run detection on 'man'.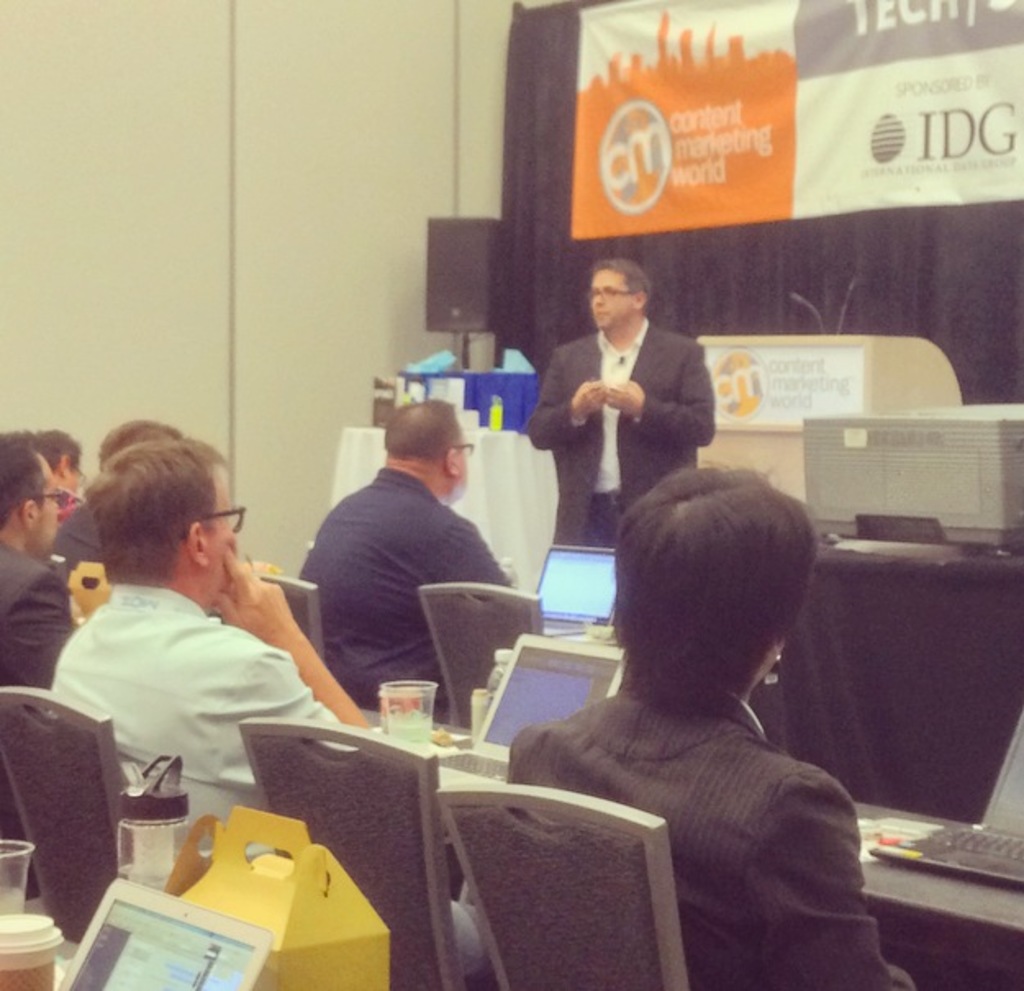
Result: [300,396,514,722].
